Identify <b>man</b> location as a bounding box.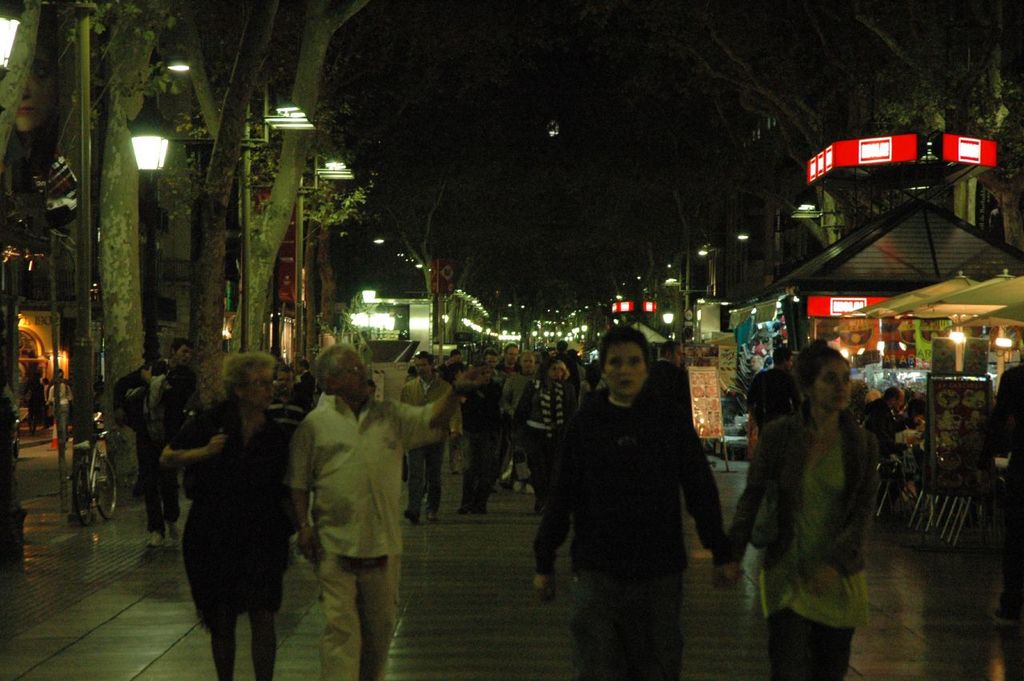
(left=654, top=339, right=689, bottom=378).
